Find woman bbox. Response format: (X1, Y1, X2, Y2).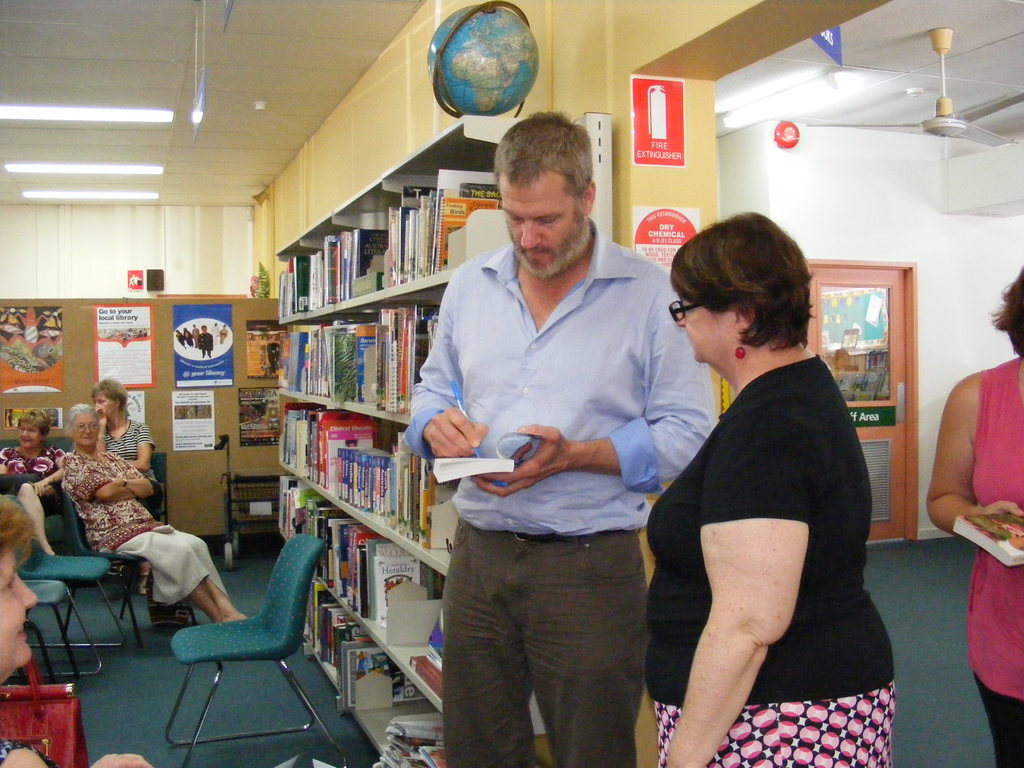
(0, 405, 73, 566).
